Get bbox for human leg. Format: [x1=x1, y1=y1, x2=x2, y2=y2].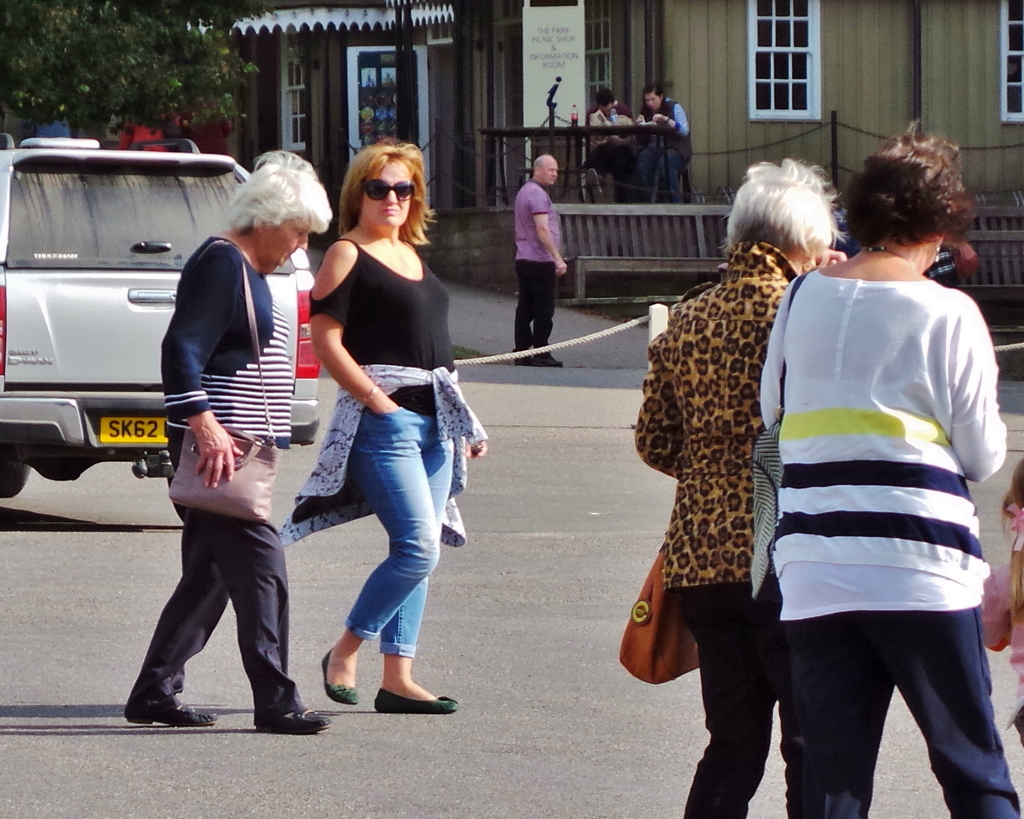
[x1=118, y1=492, x2=219, y2=729].
